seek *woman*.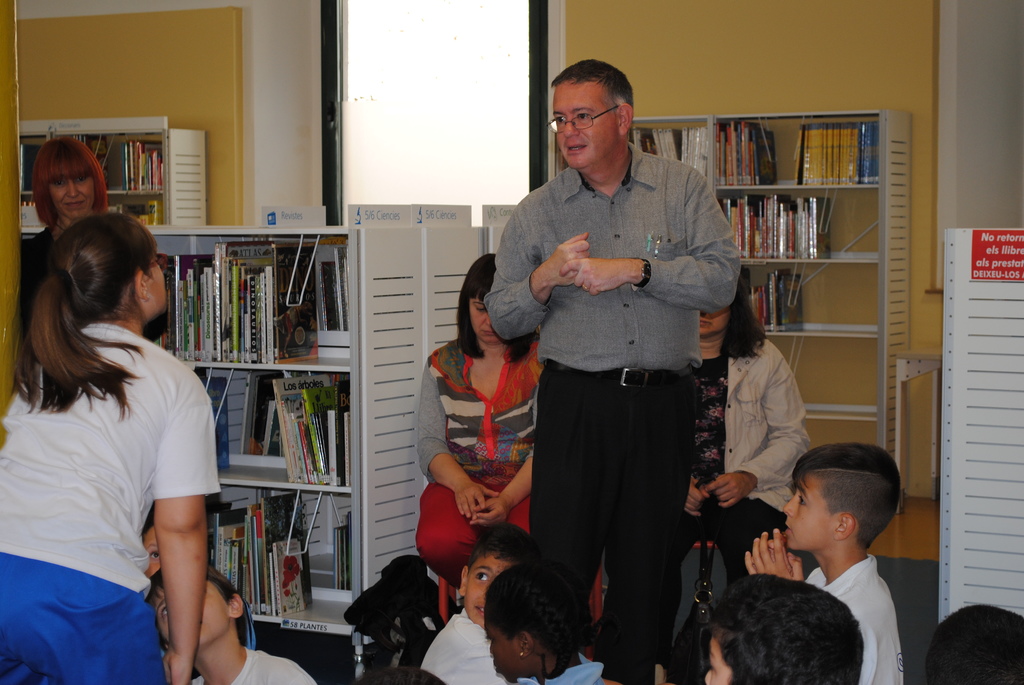
(x1=413, y1=249, x2=548, y2=591).
